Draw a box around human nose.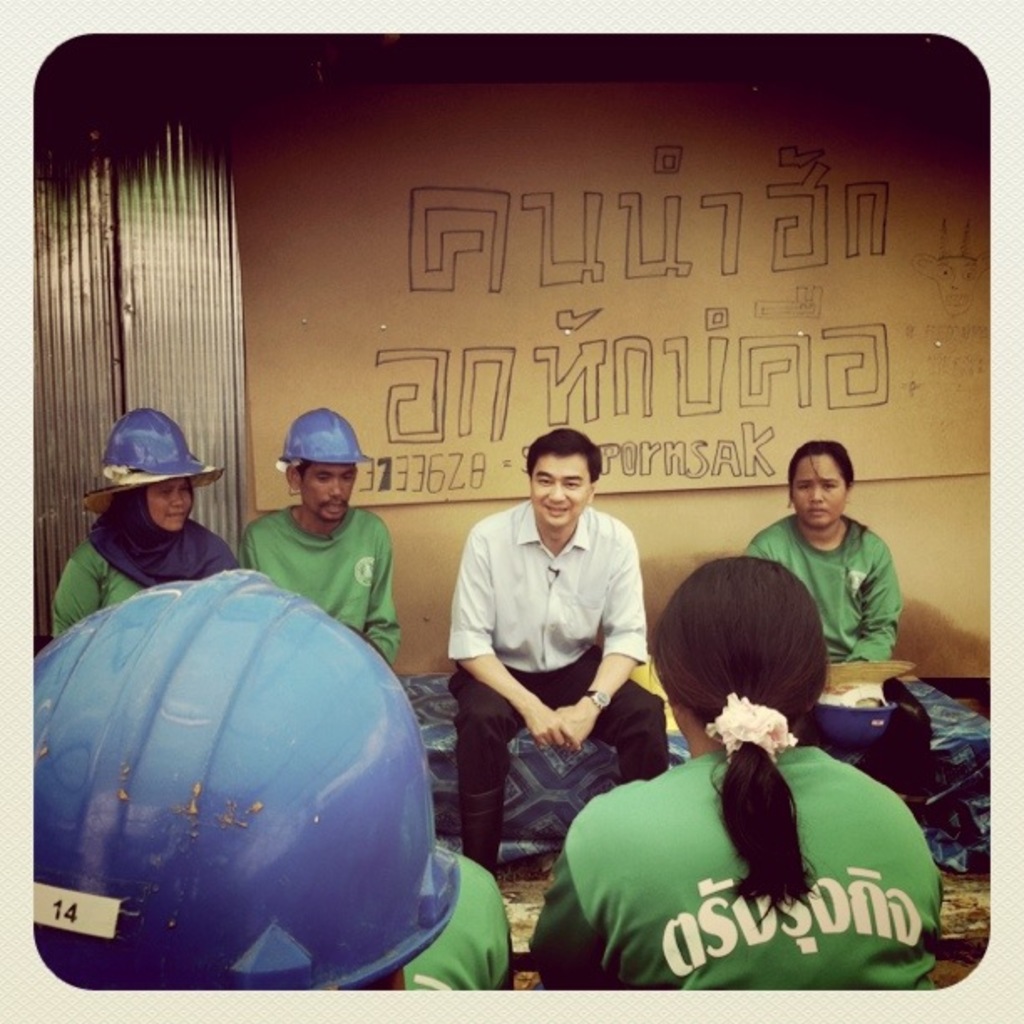
box(810, 490, 823, 507).
